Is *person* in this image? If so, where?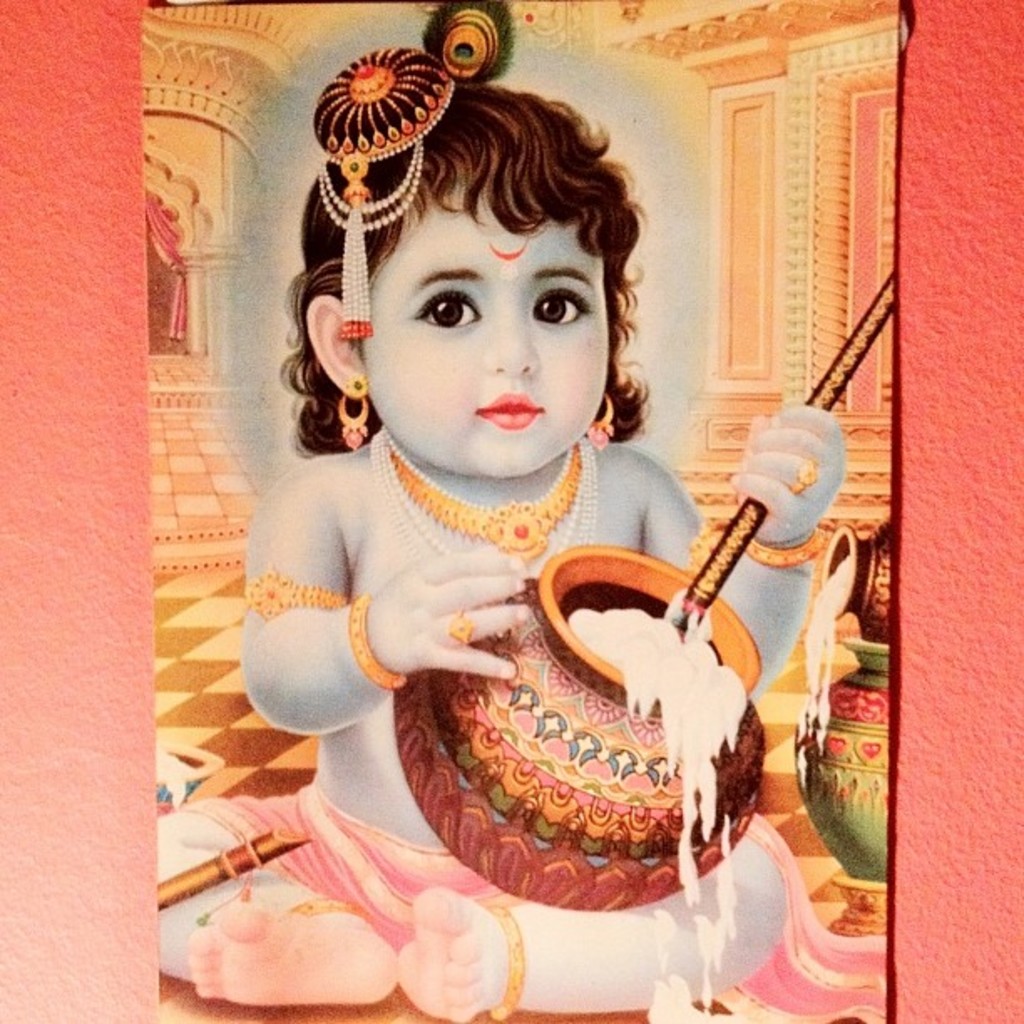
Yes, at (x1=156, y1=77, x2=847, y2=1022).
